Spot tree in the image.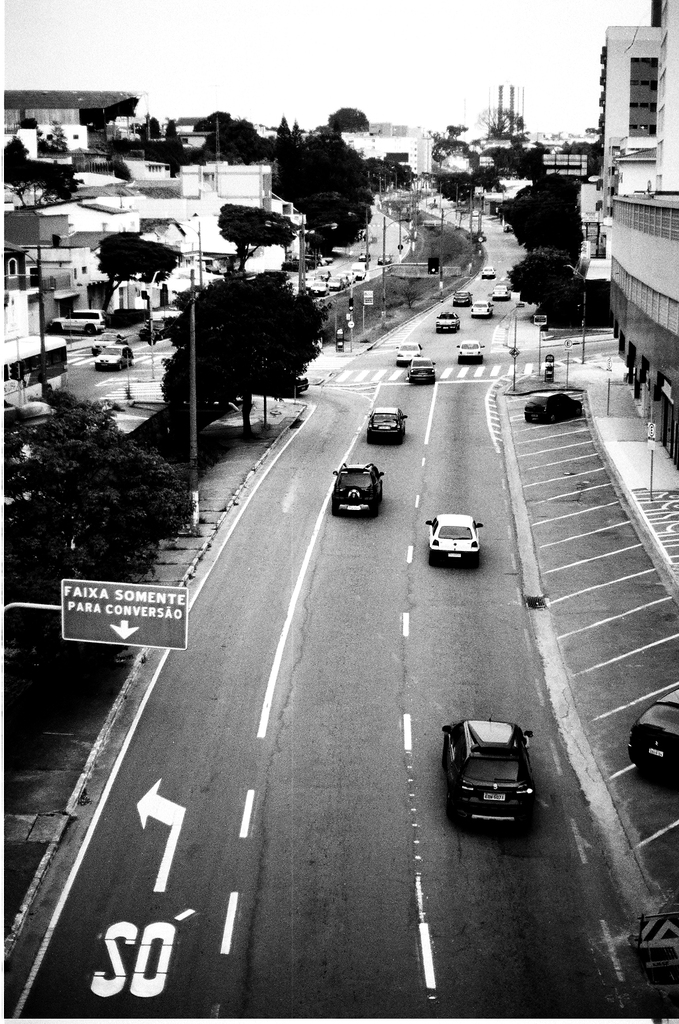
tree found at region(280, 123, 378, 251).
